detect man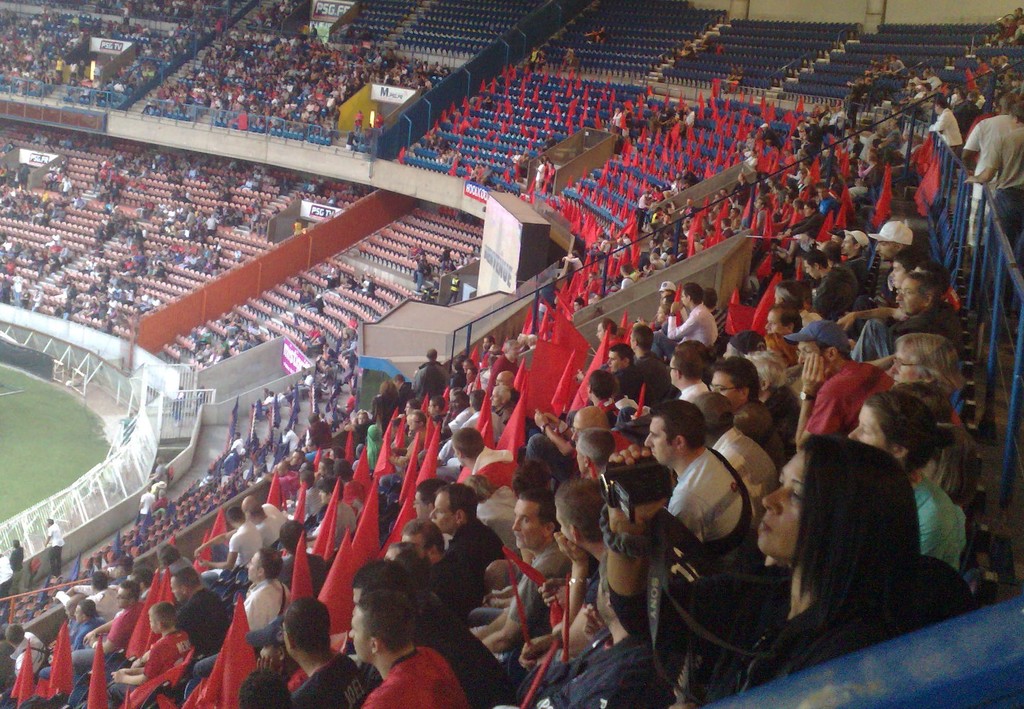
pyautogui.locateOnScreen(11, 537, 24, 588)
